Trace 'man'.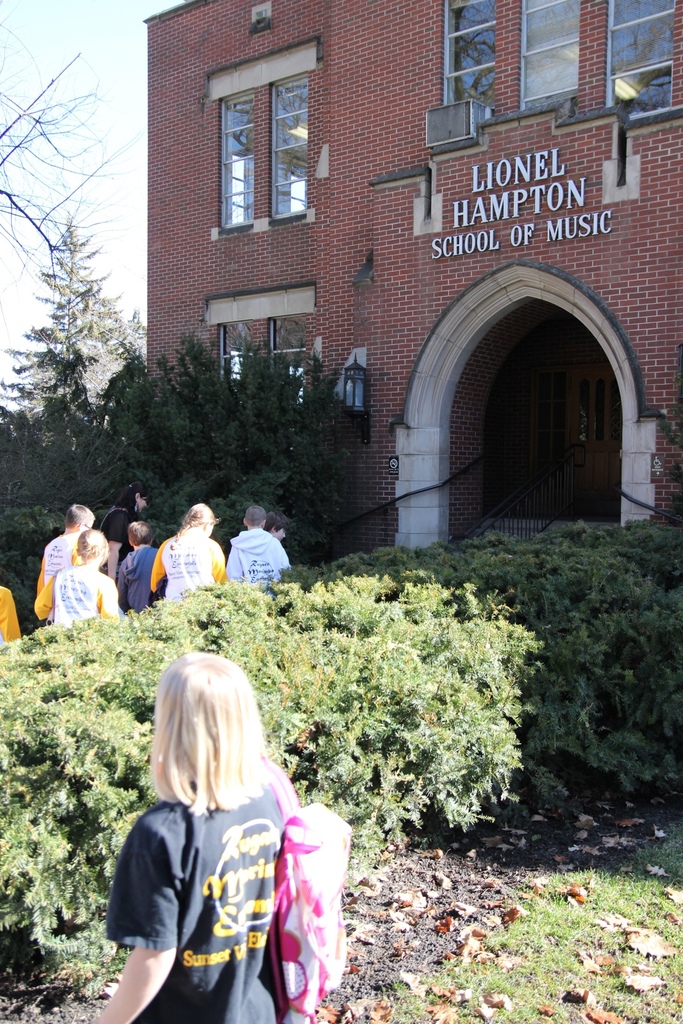
Traced to left=120, top=504, right=152, bottom=609.
